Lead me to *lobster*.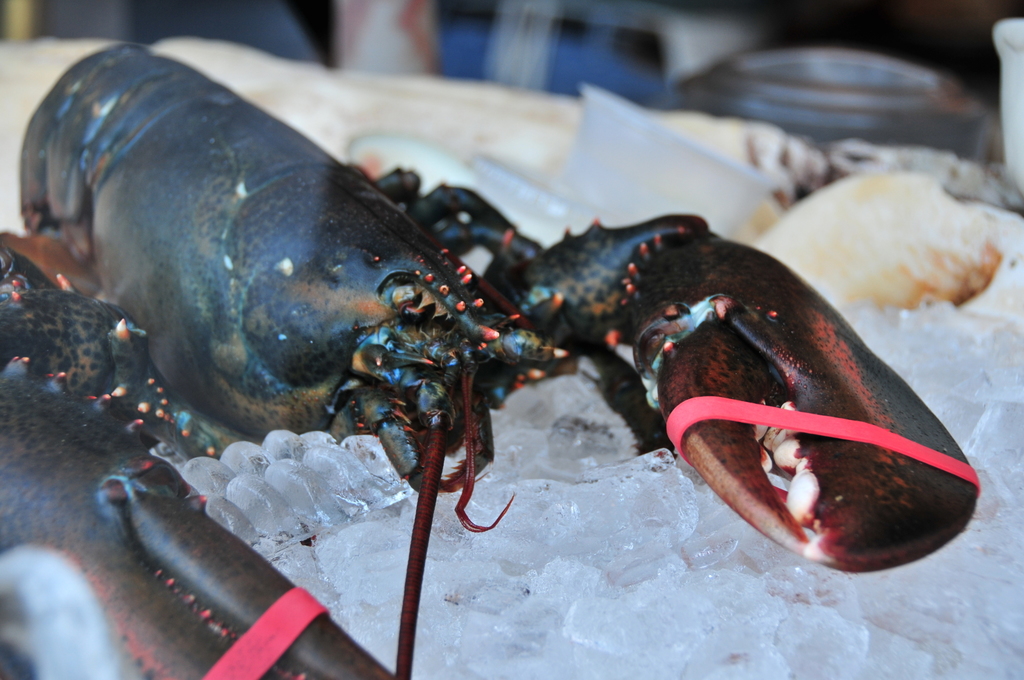
Lead to detection(0, 35, 982, 679).
